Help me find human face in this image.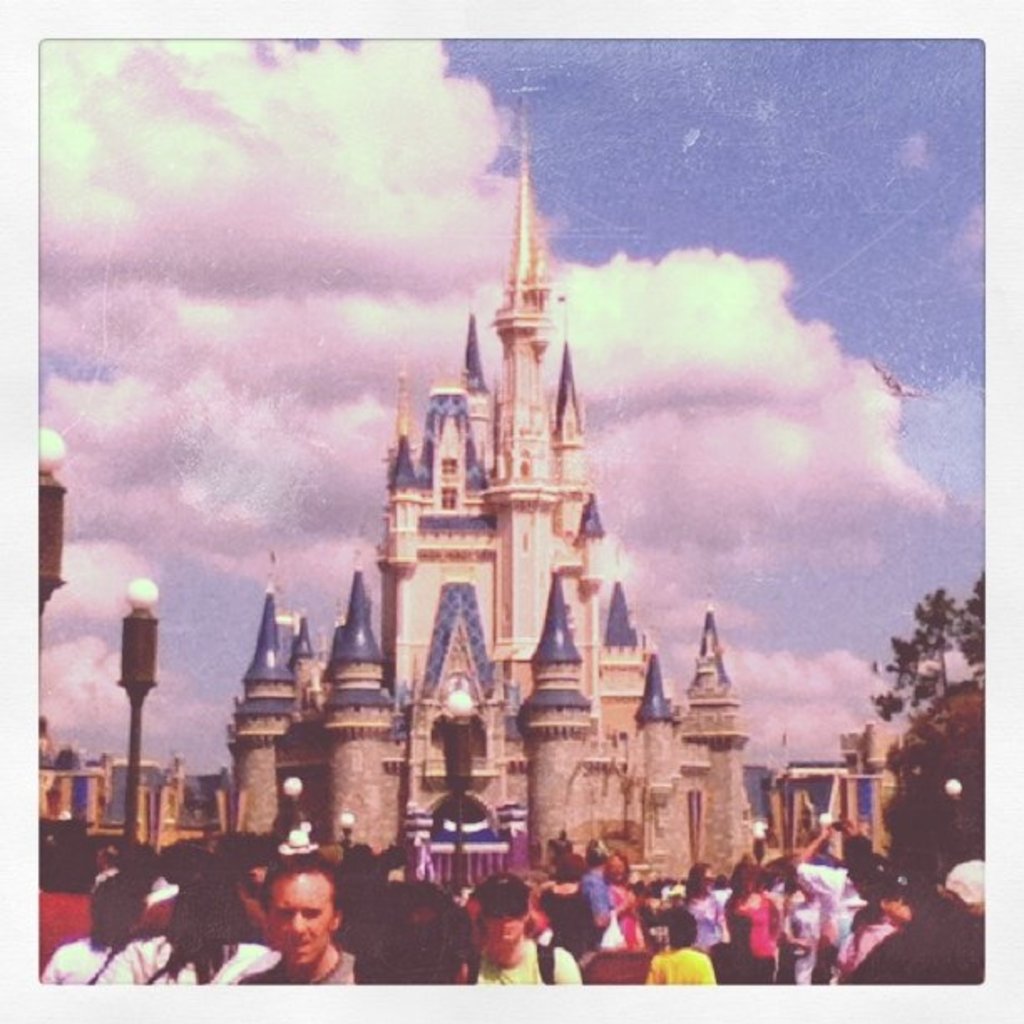
Found it: (494,915,530,954).
